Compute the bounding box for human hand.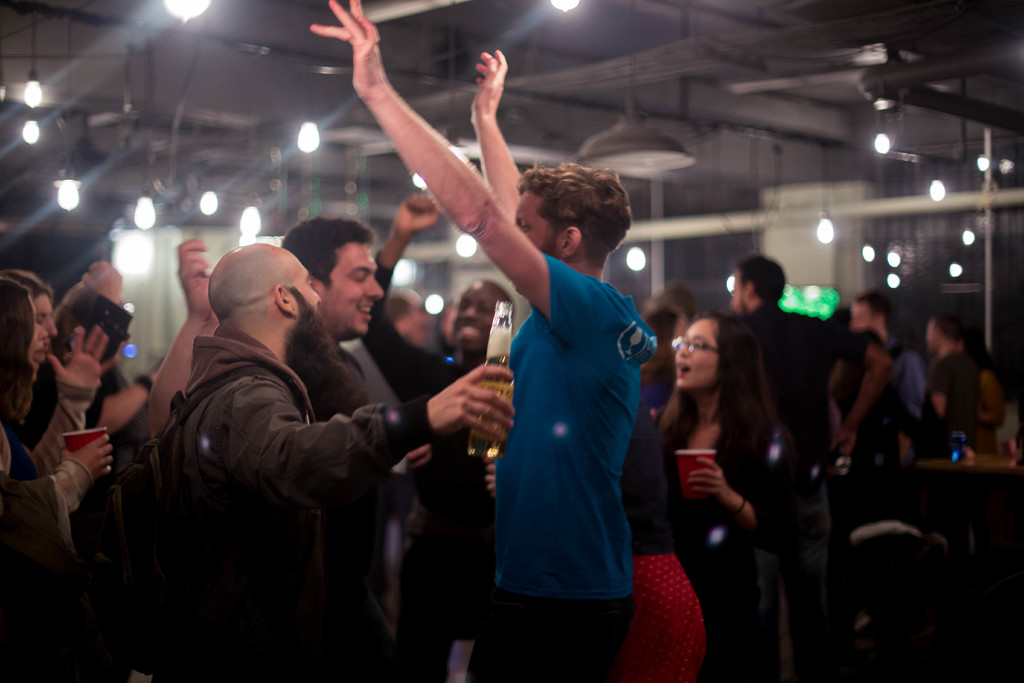
box(829, 431, 857, 456).
